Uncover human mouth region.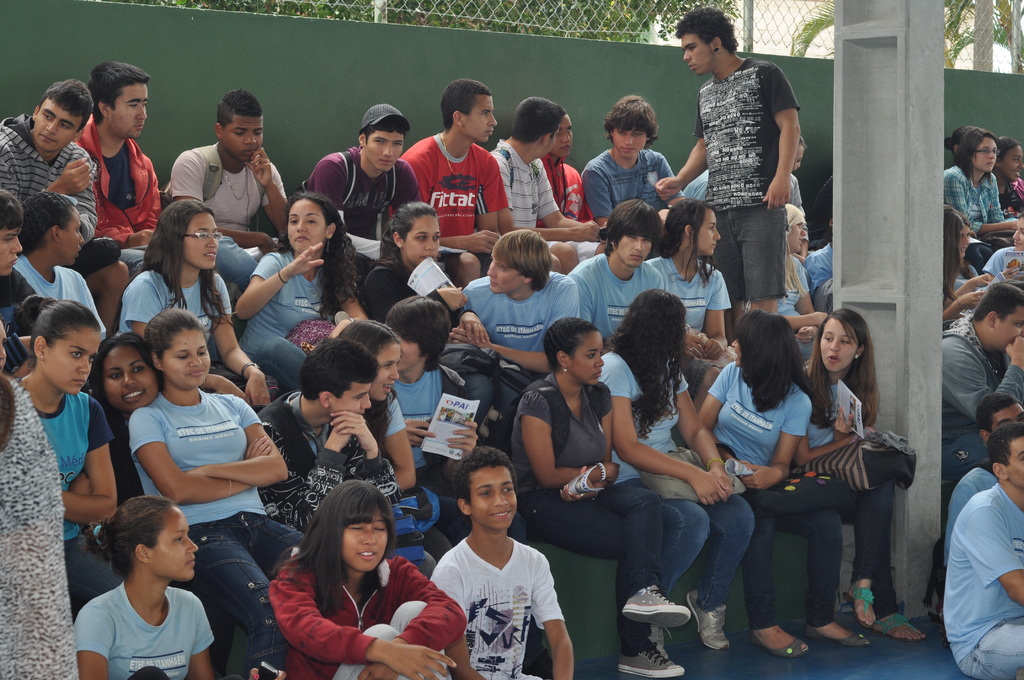
Uncovered: (687,65,696,70).
